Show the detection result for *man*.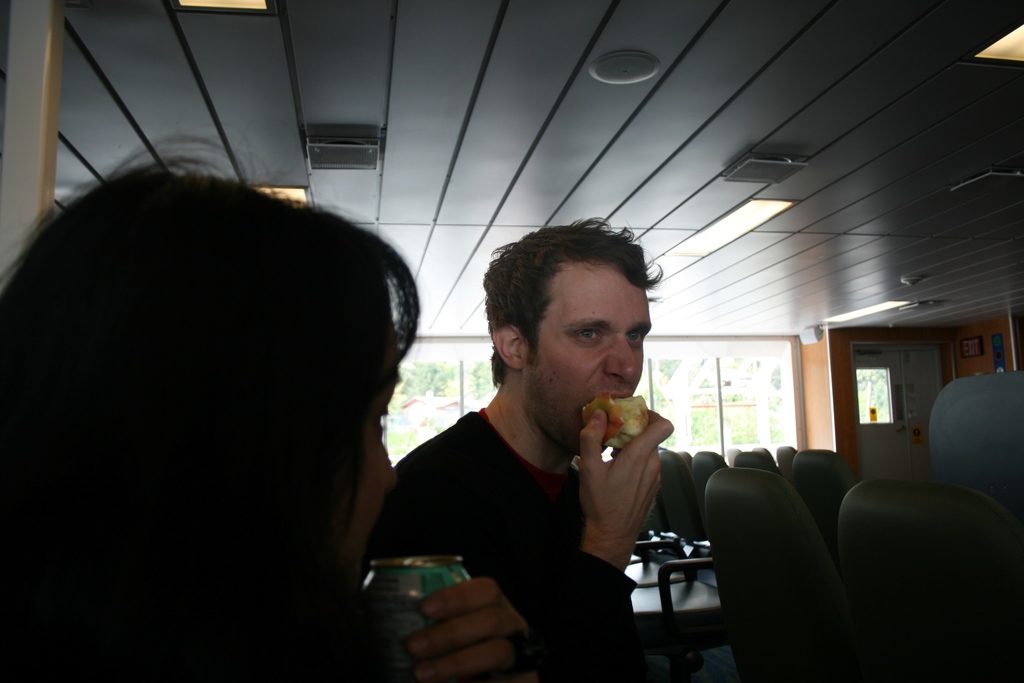
{"x1": 363, "y1": 233, "x2": 728, "y2": 662}.
